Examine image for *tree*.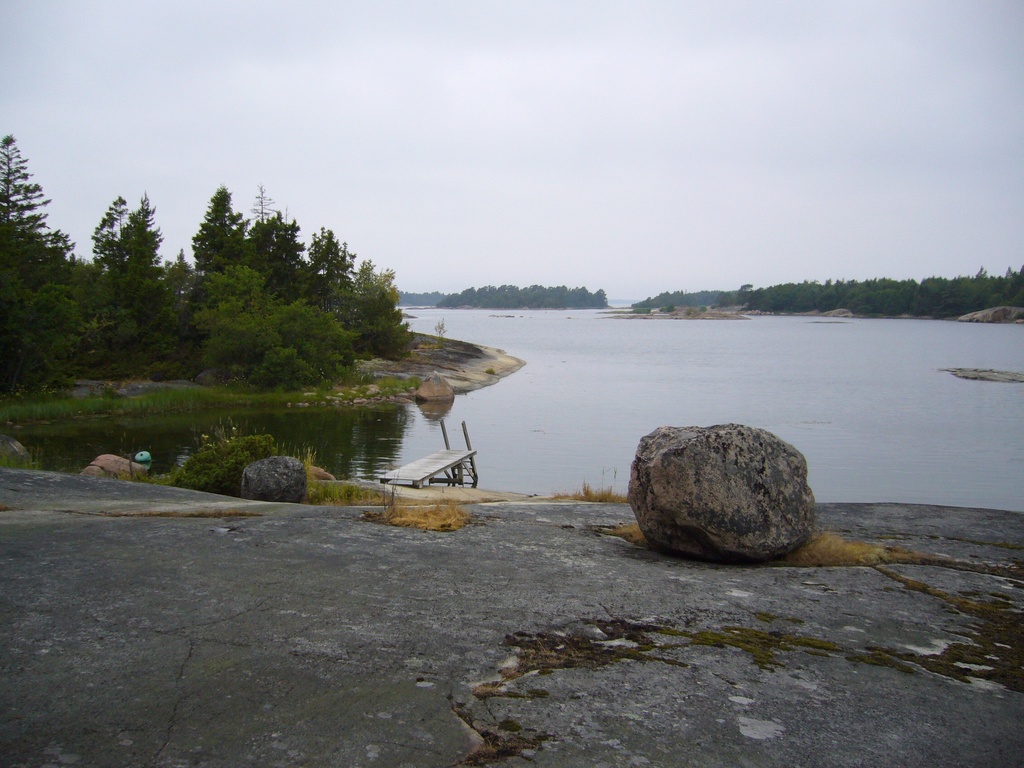
Examination result: <box>738,281,753,291</box>.
